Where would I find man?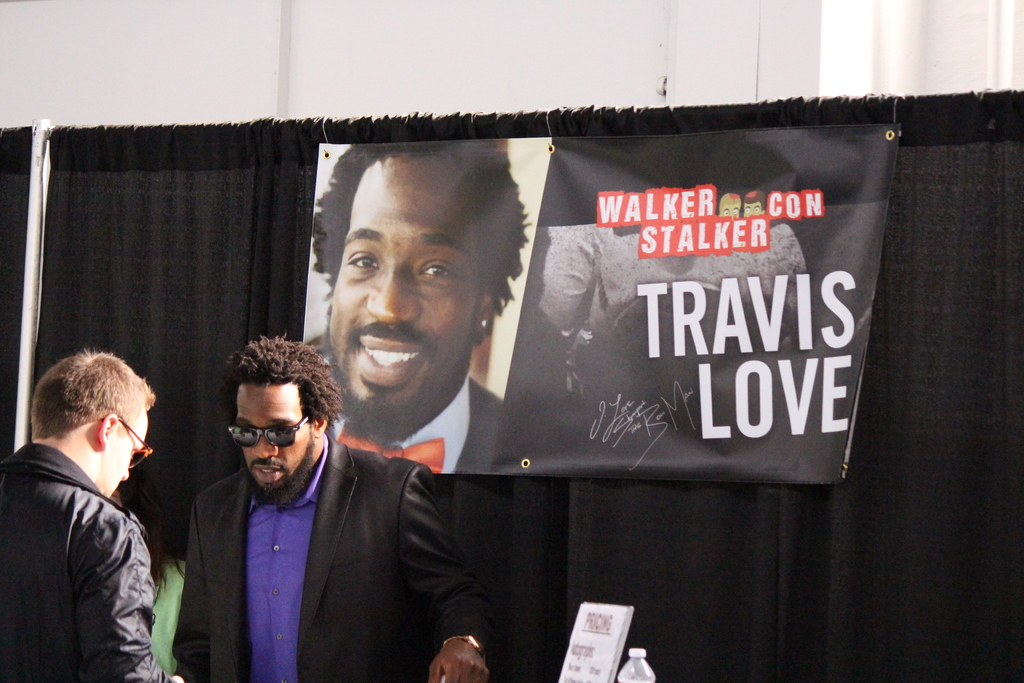
At x1=152 y1=340 x2=444 y2=677.
